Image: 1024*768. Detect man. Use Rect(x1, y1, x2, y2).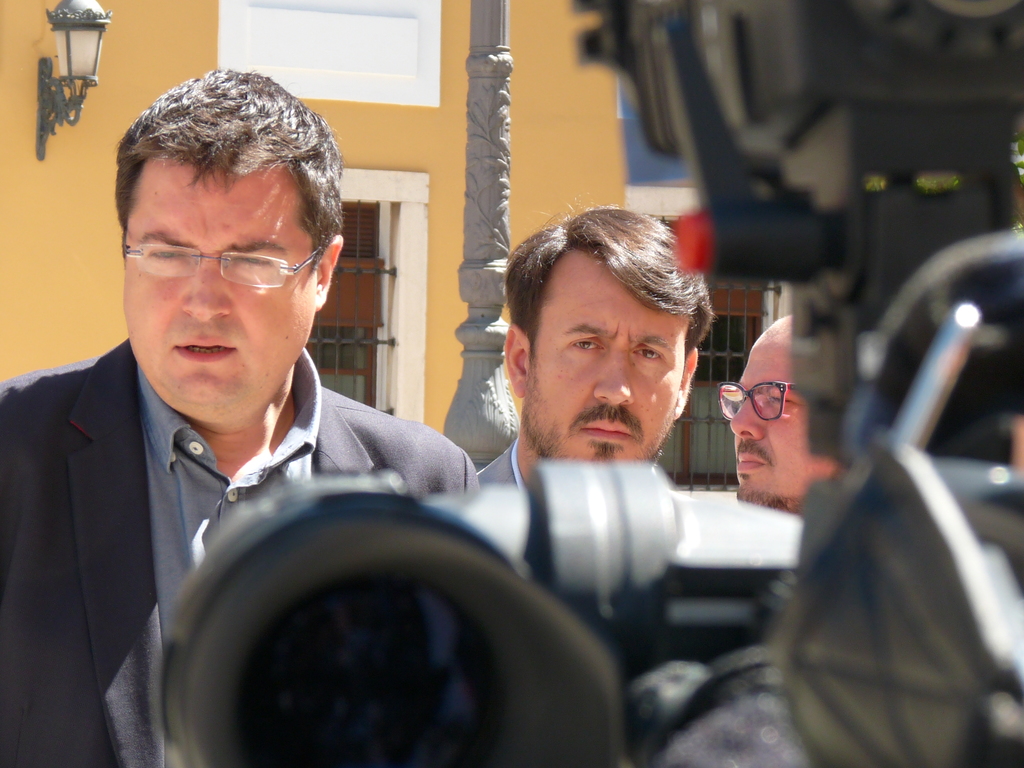
Rect(731, 315, 849, 516).
